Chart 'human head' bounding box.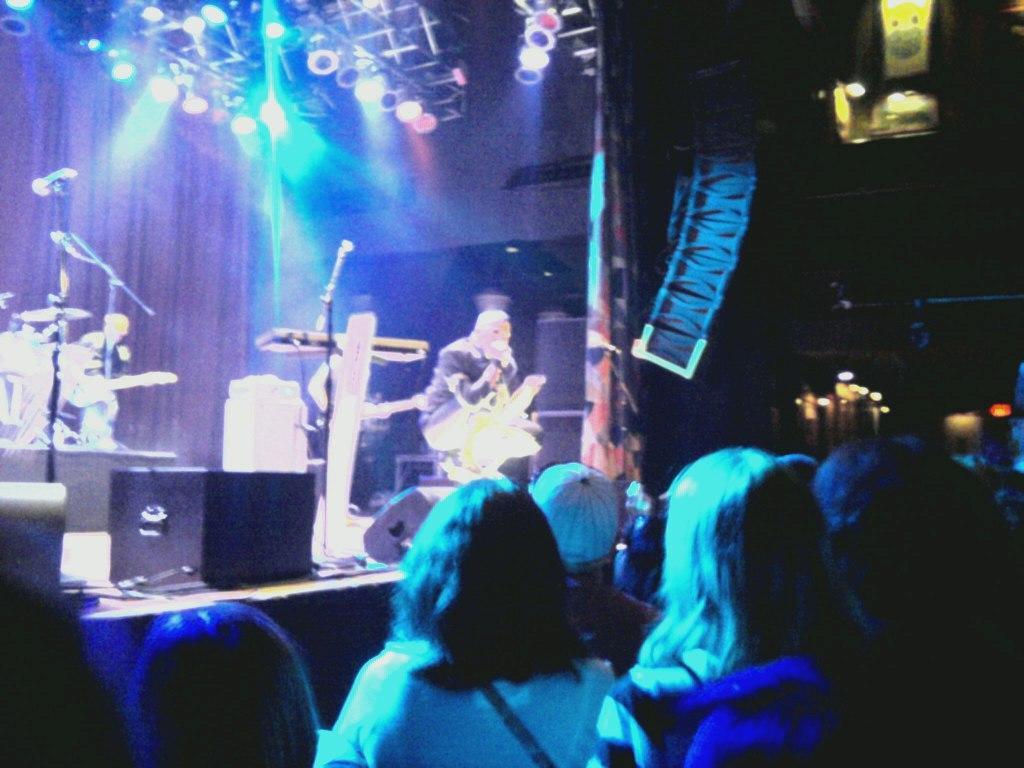
Charted: box=[134, 602, 324, 767].
